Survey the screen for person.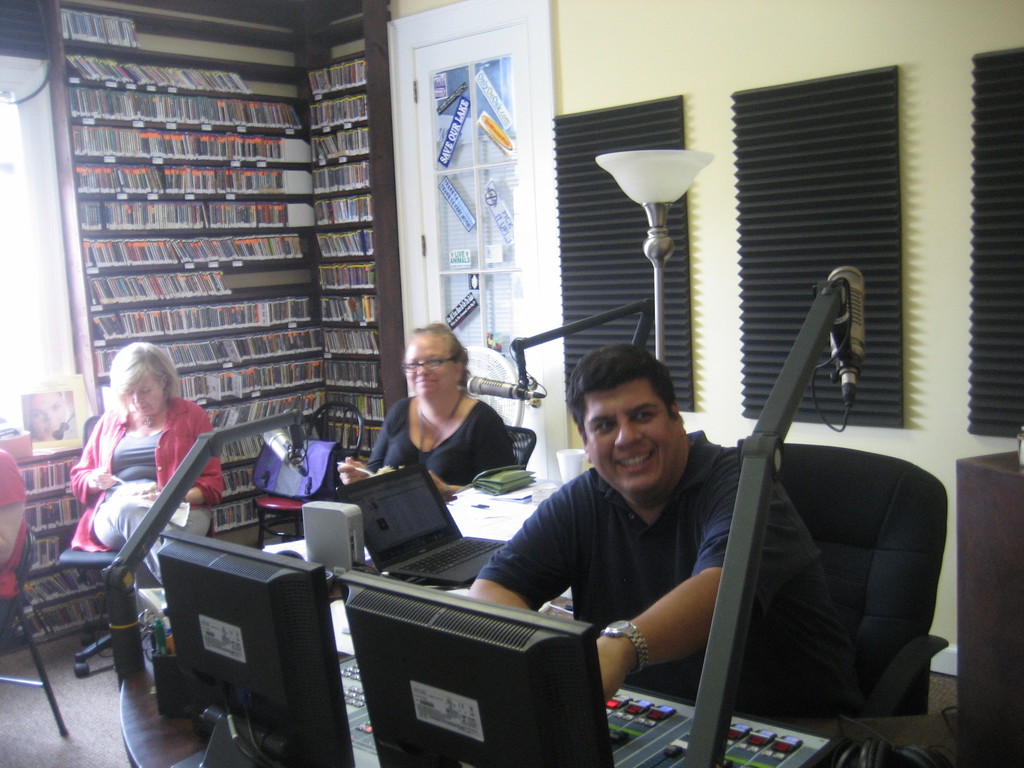
Survey found: detection(455, 337, 880, 722).
